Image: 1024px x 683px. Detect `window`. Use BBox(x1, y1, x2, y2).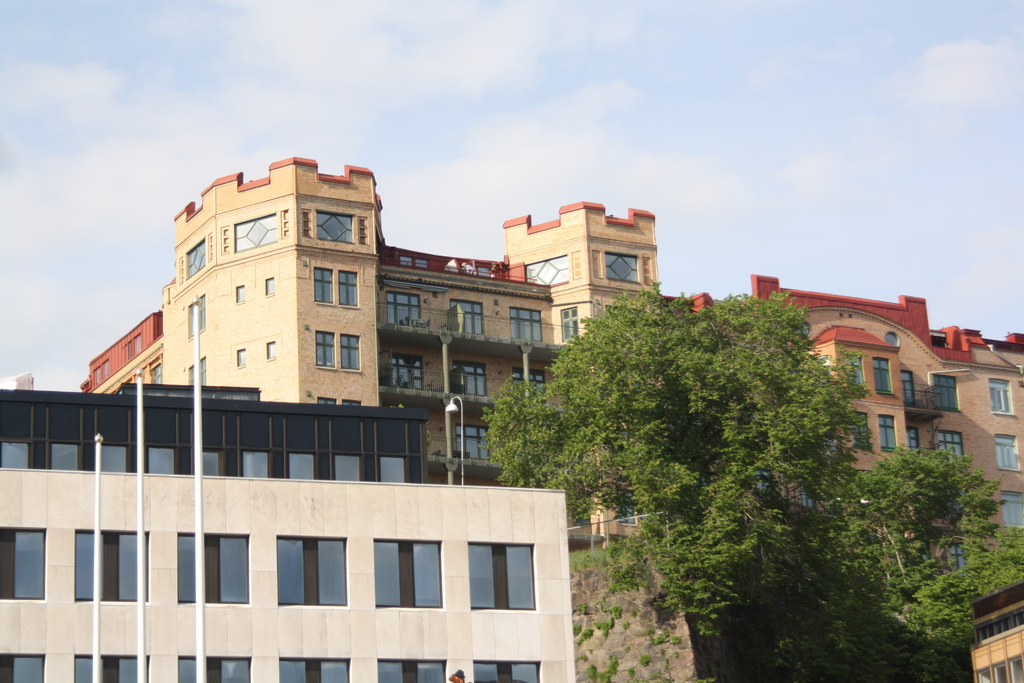
BBox(97, 443, 126, 470).
